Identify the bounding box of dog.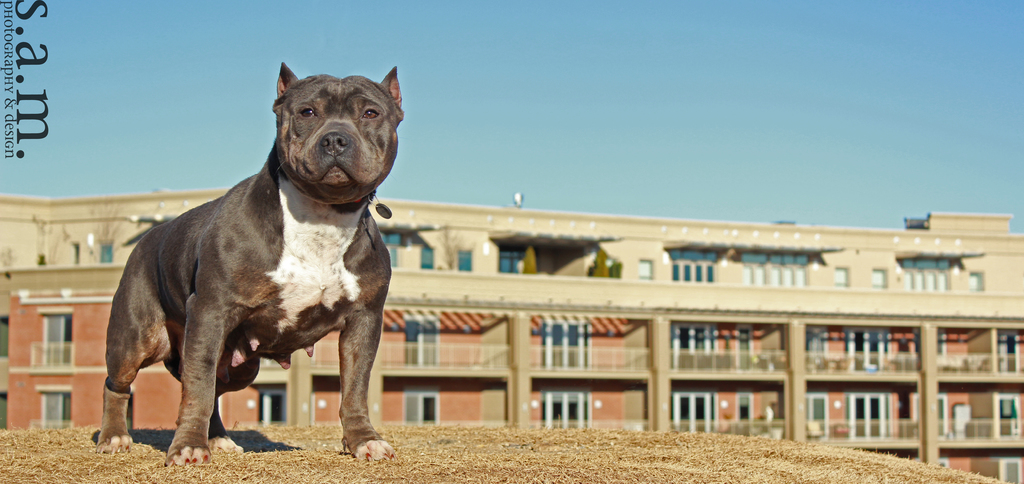
rect(90, 67, 406, 467).
